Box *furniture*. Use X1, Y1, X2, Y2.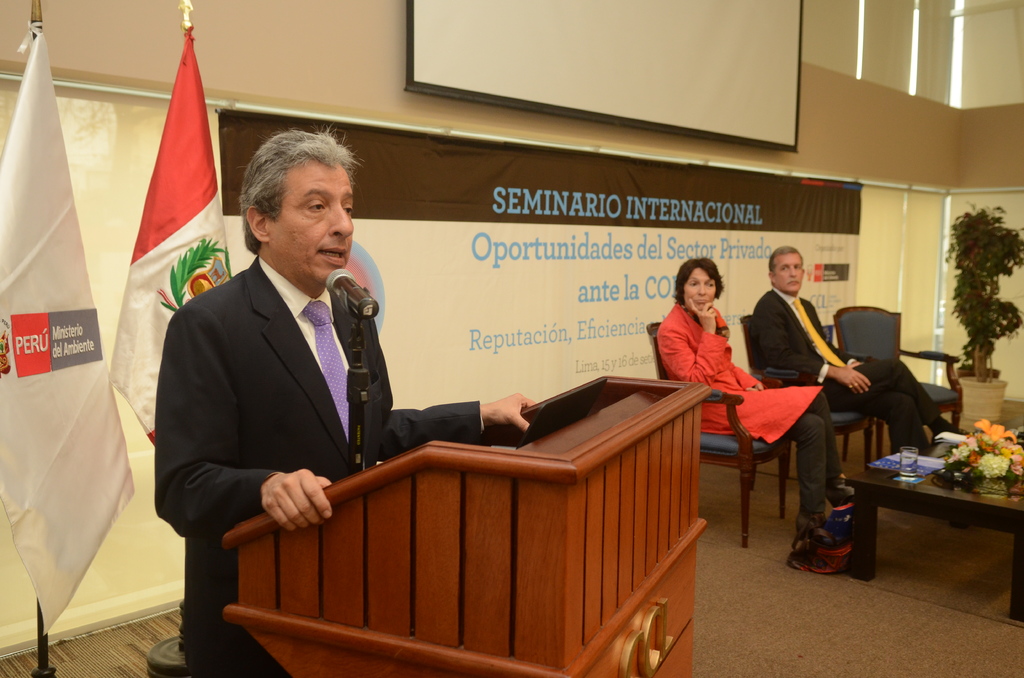
845, 446, 1023, 617.
